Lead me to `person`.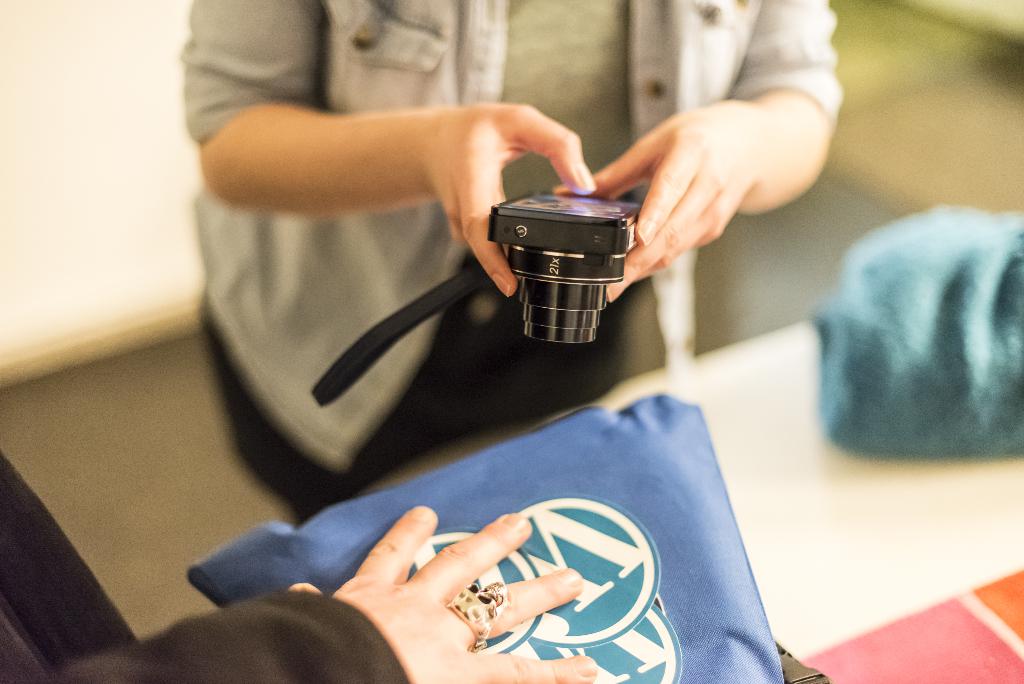
Lead to <bbox>96, 9, 884, 519</bbox>.
